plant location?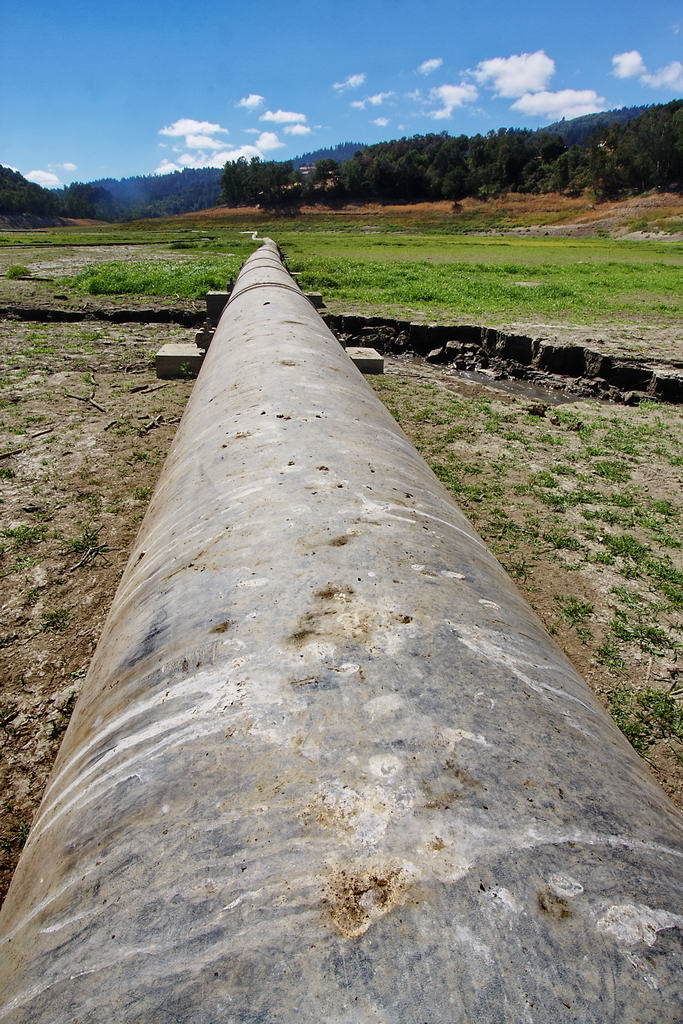
639, 605, 676, 651
